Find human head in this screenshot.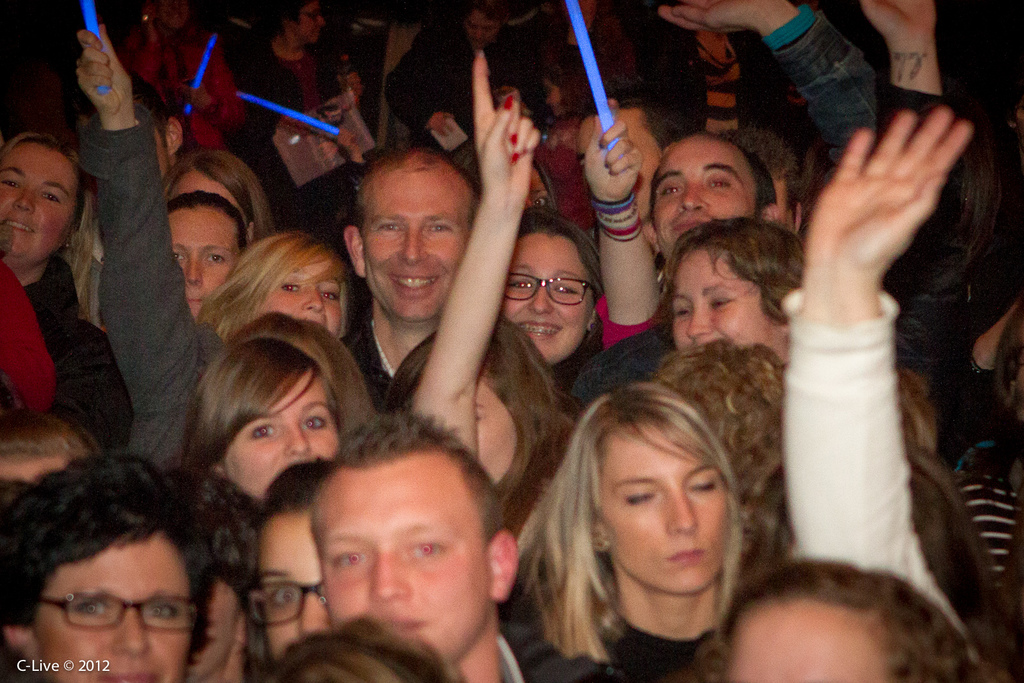
The bounding box for human head is <box>227,230,355,345</box>.
